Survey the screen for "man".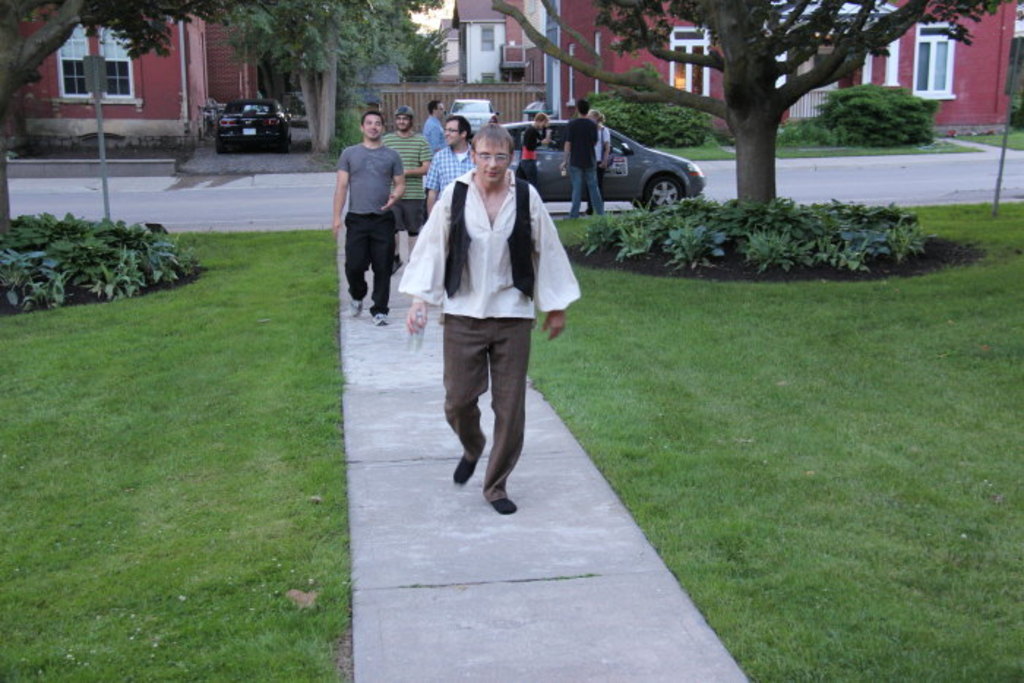
Survey found: rect(331, 114, 402, 323).
